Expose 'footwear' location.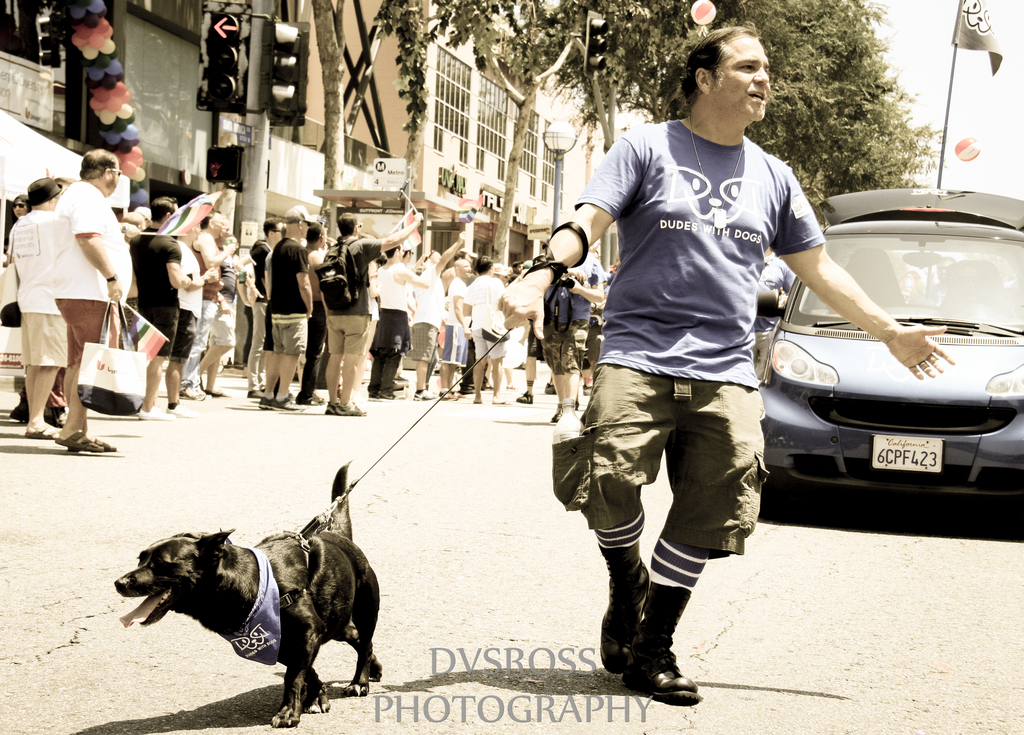
Exposed at 417, 391, 433, 402.
